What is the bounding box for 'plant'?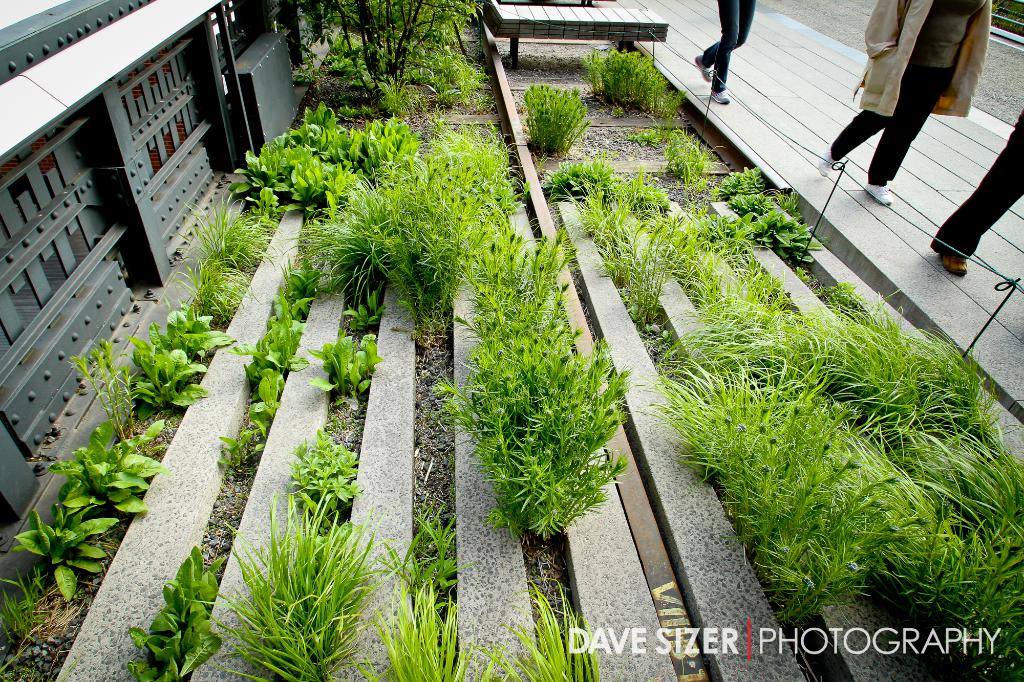
164,542,245,614.
